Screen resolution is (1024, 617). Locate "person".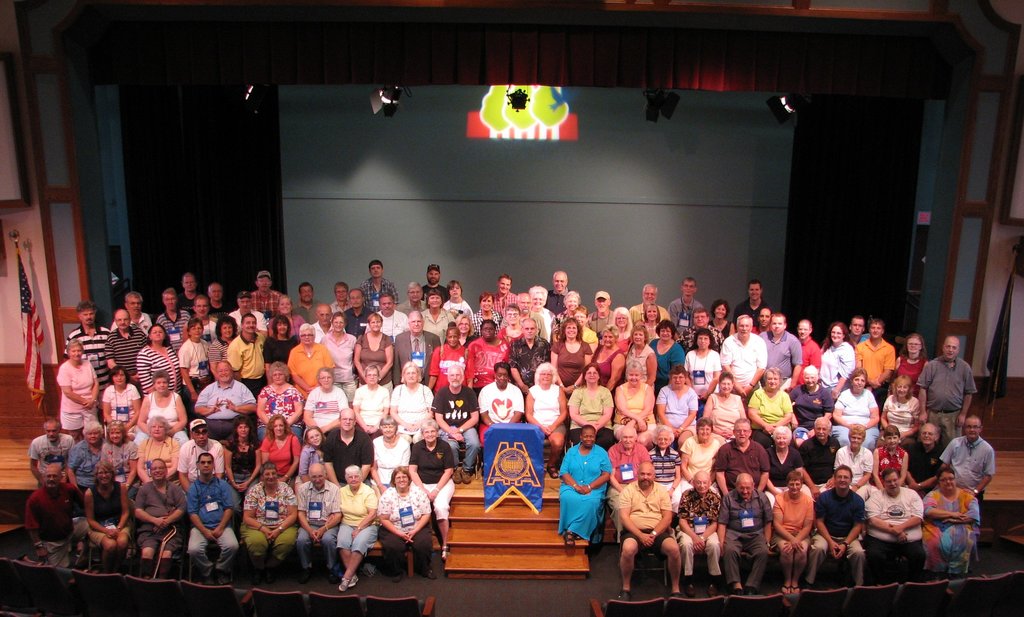
(472,293,500,334).
